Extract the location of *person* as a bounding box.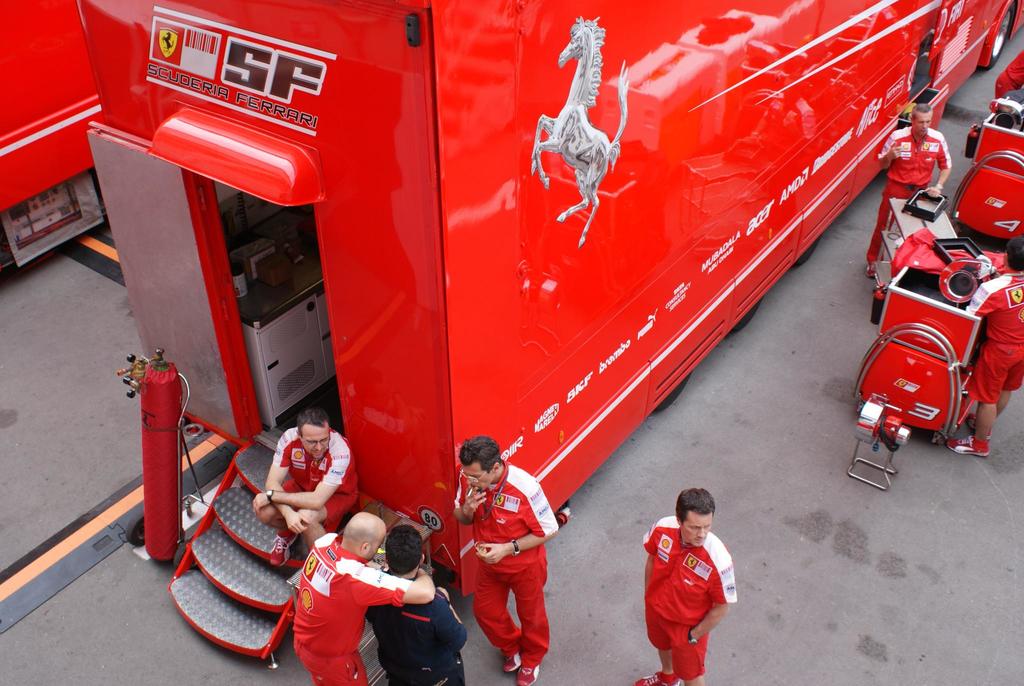
{"left": 252, "top": 405, "right": 364, "bottom": 583}.
